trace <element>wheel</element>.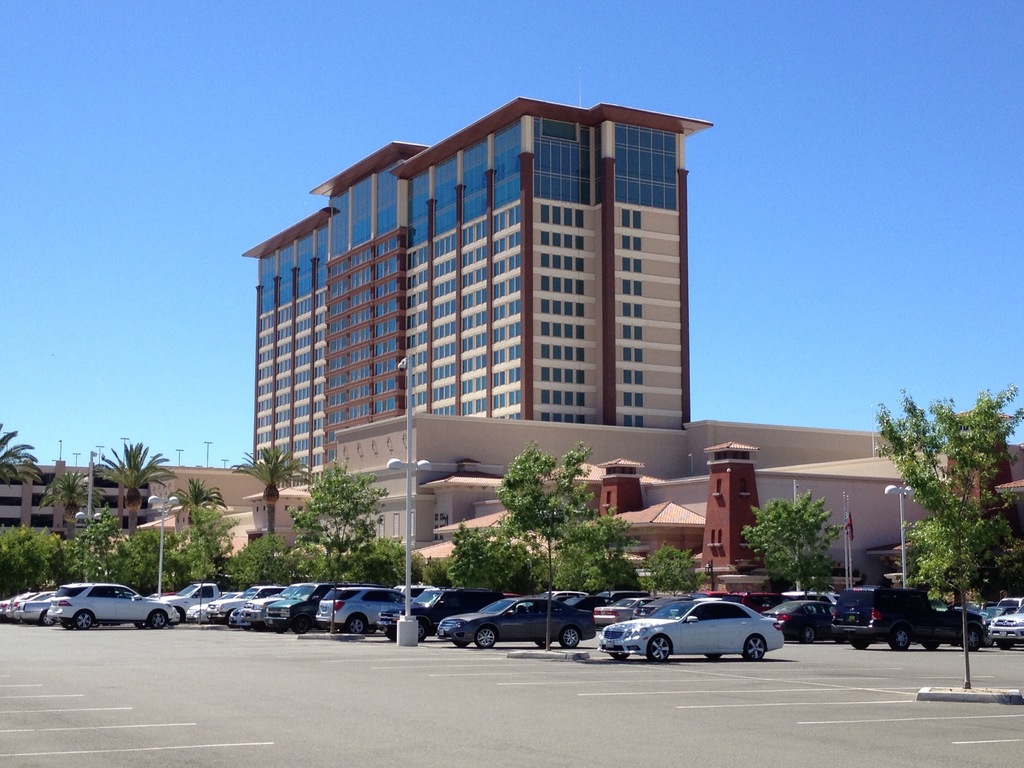
Traced to 890 630 908 650.
